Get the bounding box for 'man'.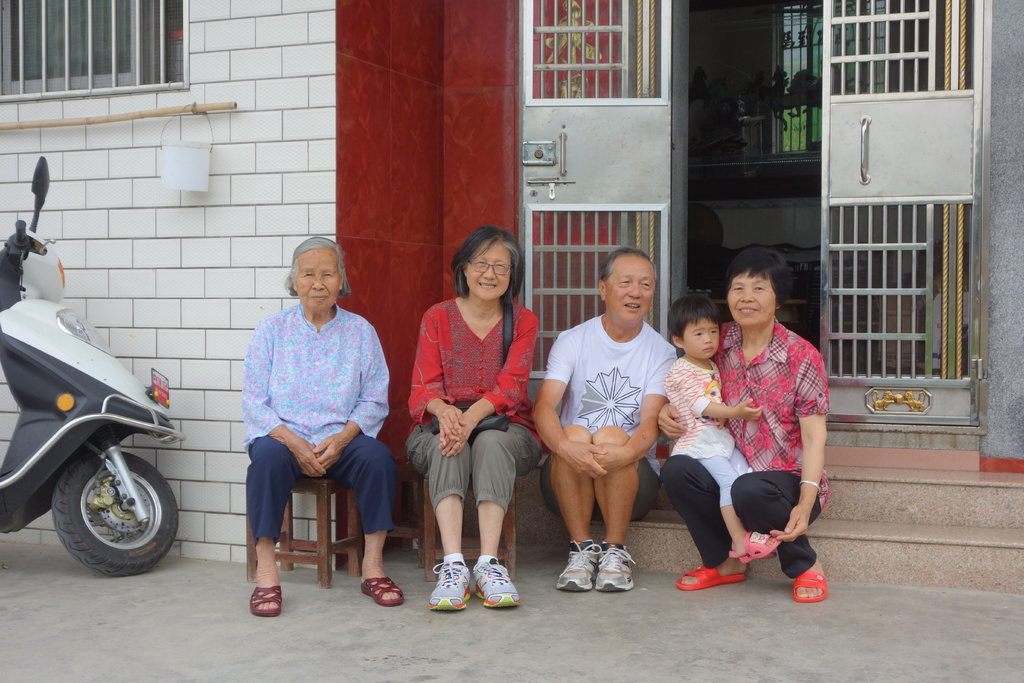
<region>545, 224, 690, 624</region>.
